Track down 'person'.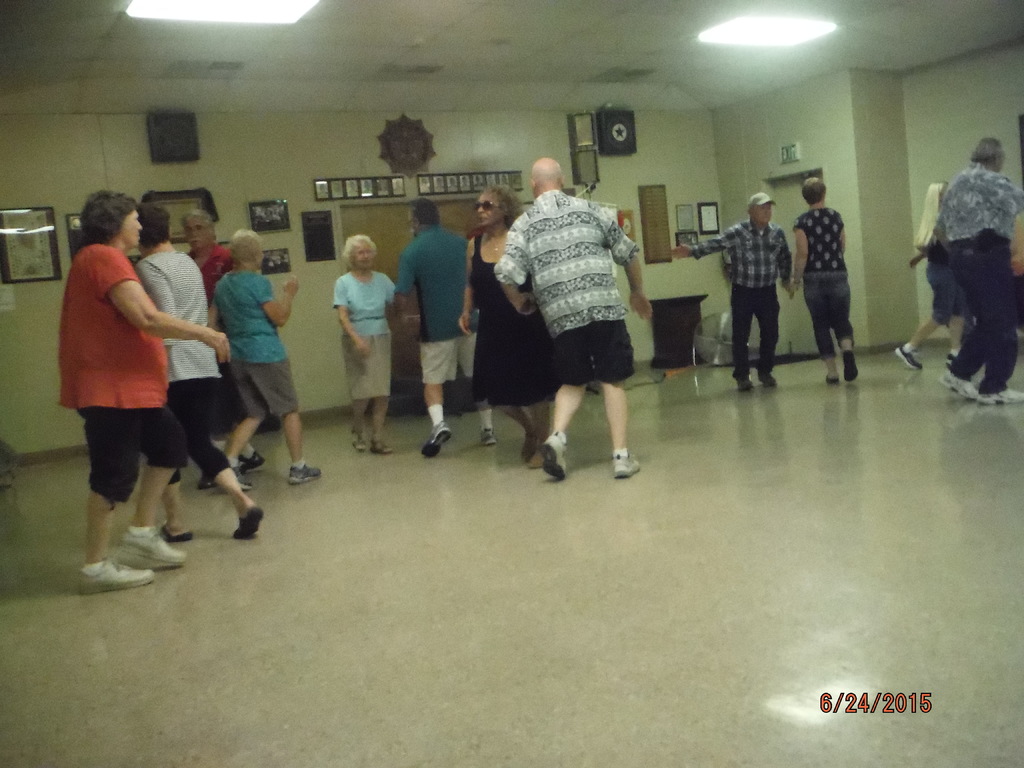
Tracked to left=204, top=228, right=320, bottom=490.
